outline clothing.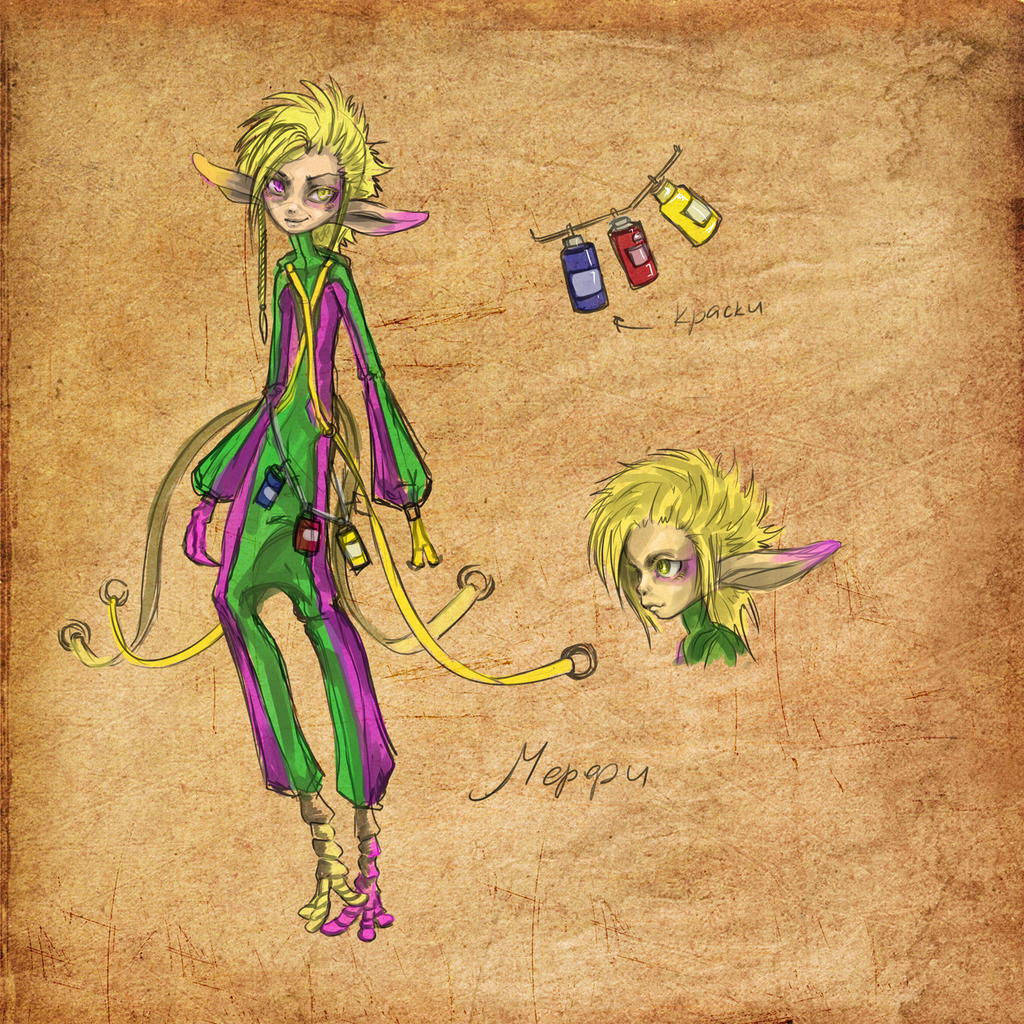
Outline: 195:128:430:751.
